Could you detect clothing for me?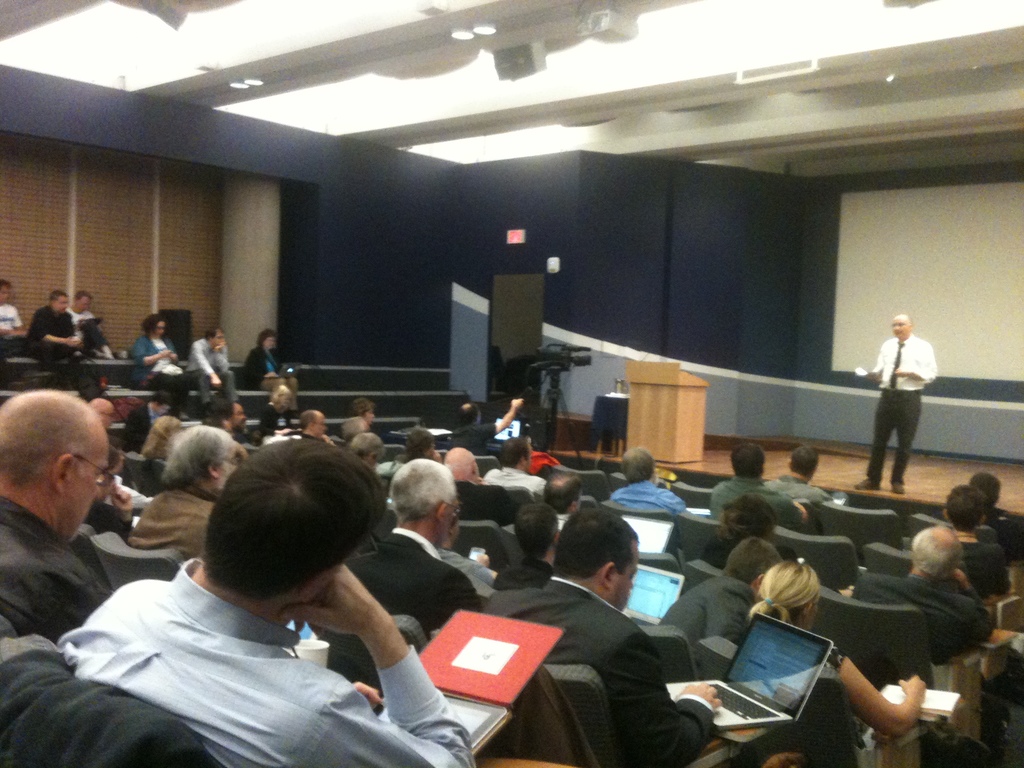
Detection result: pyautogui.locateOnScreen(24, 304, 78, 362).
